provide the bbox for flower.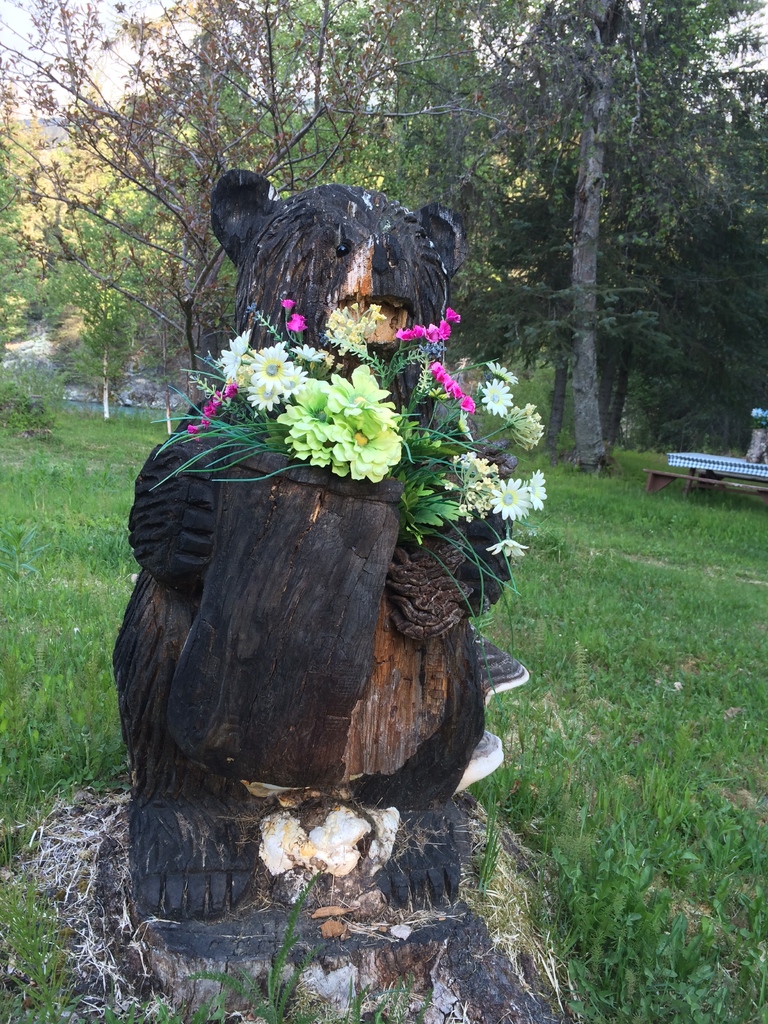
(294, 345, 324, 359).
